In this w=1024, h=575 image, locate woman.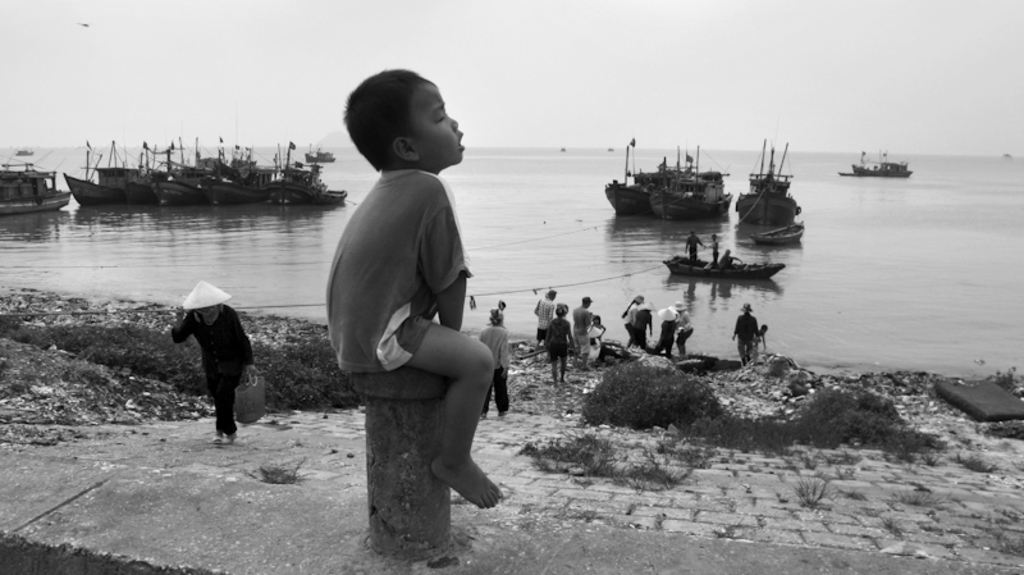
Bounding box: bbox=(623, 293, 646, 348).
